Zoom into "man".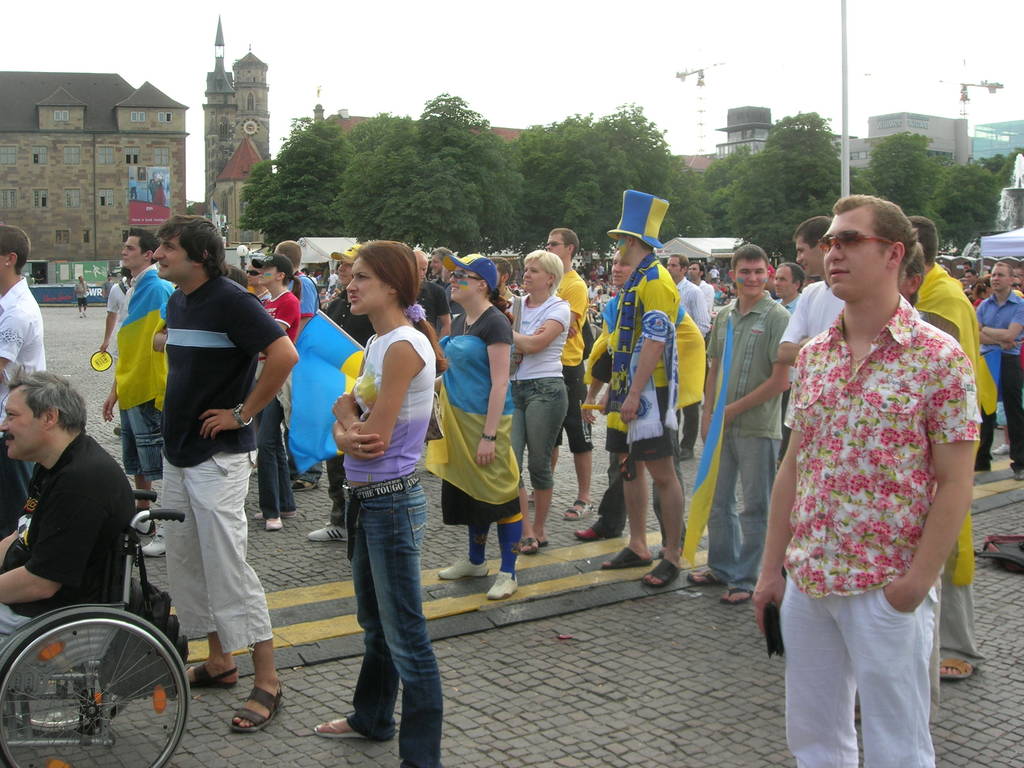
Zoom target: (306, 237, 360, 546).
